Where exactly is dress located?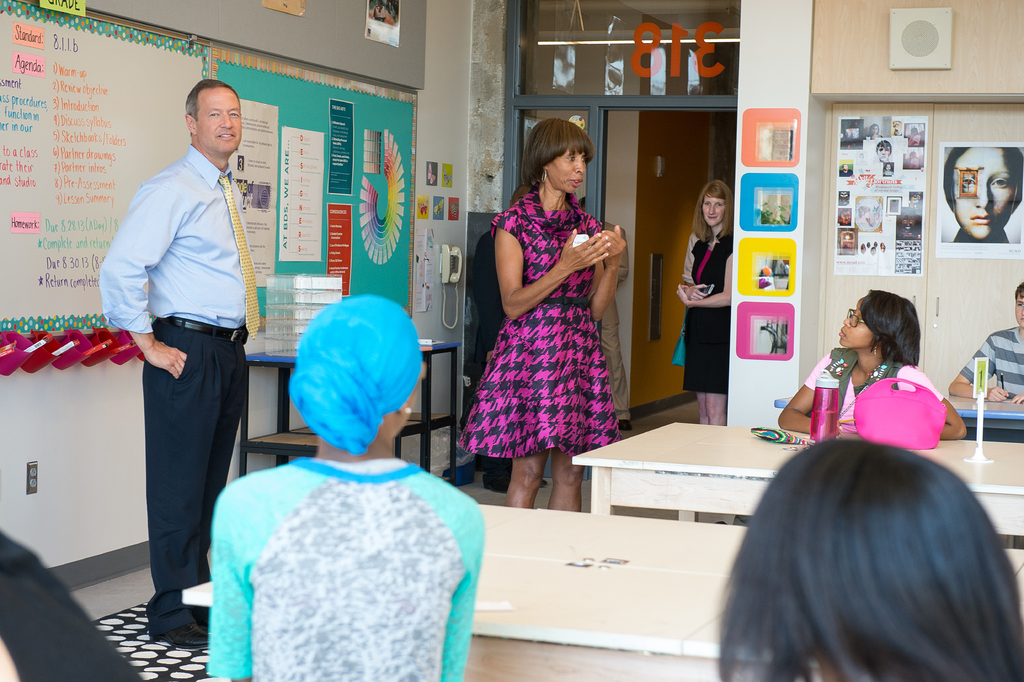
Its bounding box is {"x1": 452, "y1": 187, "x2": 620, "y2": 458}.
